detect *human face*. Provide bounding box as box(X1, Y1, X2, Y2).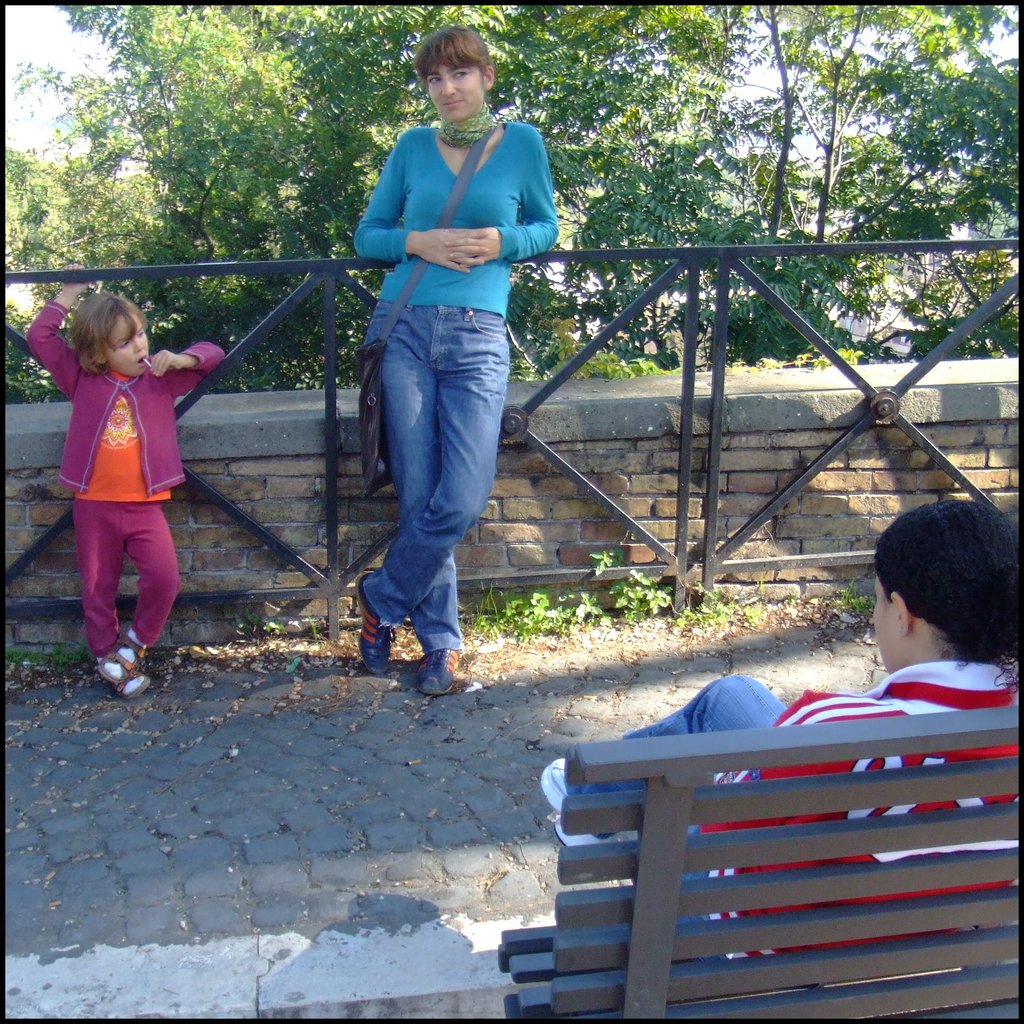
box(104, 317, 150, 380).
